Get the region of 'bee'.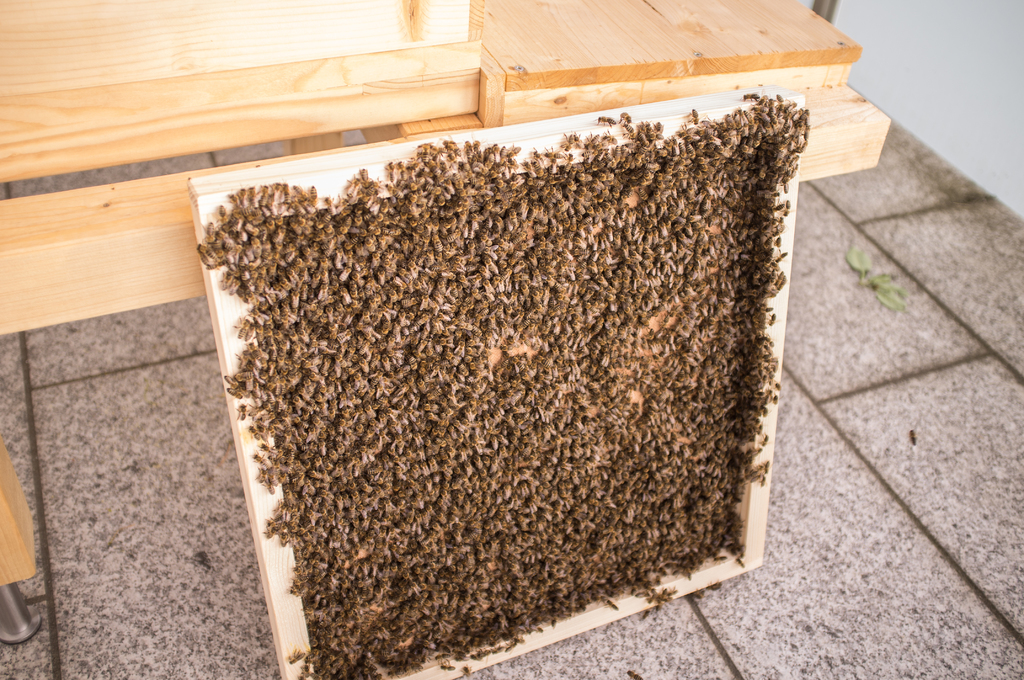
x1=647, y1=134, x2=663, y2=142.
